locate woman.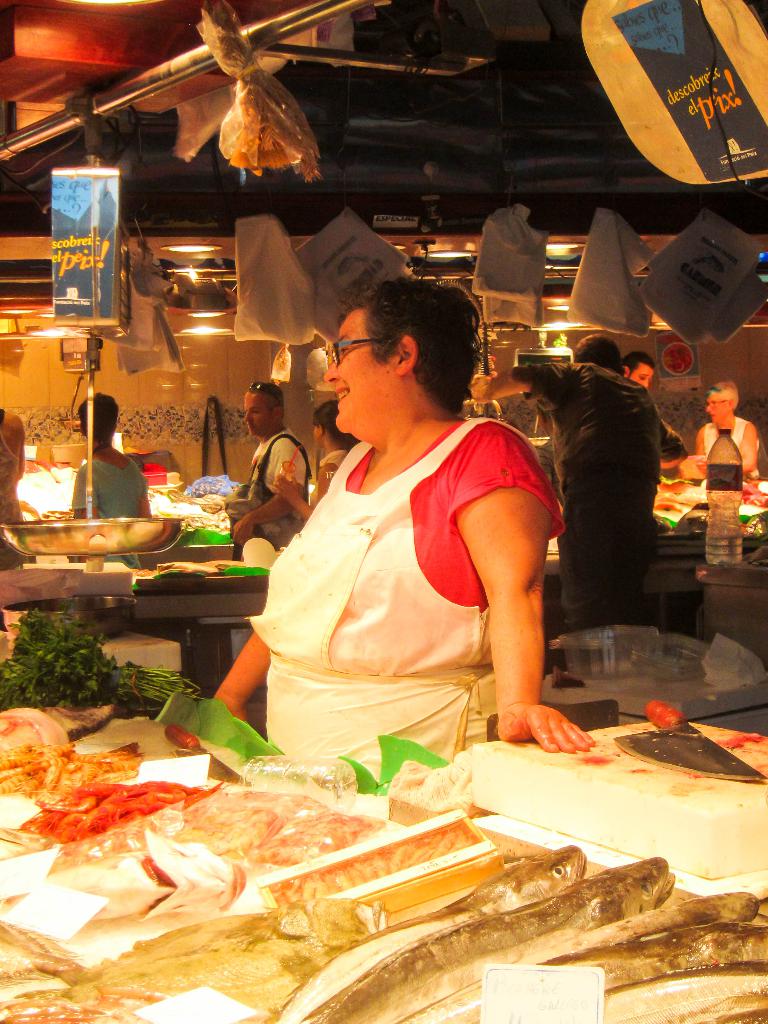
Bounding box: select_region(0, 408, 23, 571).
